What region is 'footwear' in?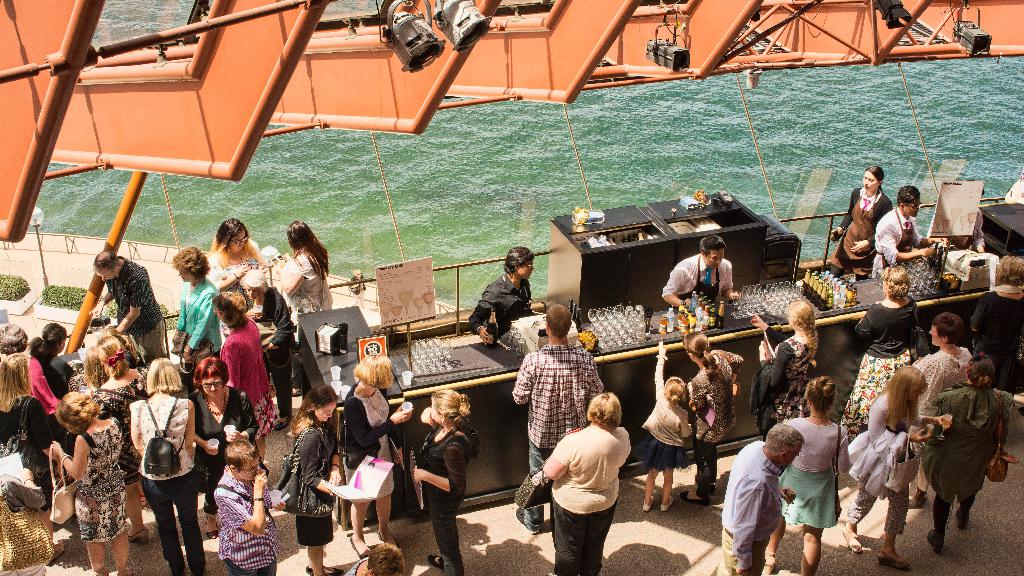
46 539 63 562.
